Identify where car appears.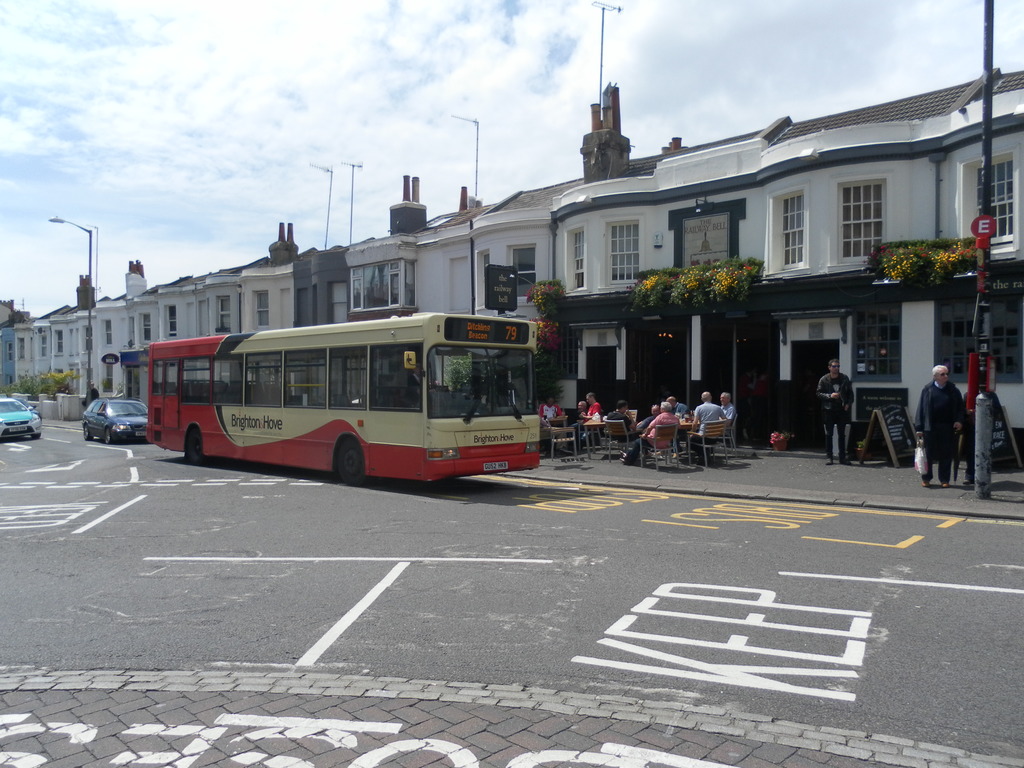
Appears at 81,391,153,445.
